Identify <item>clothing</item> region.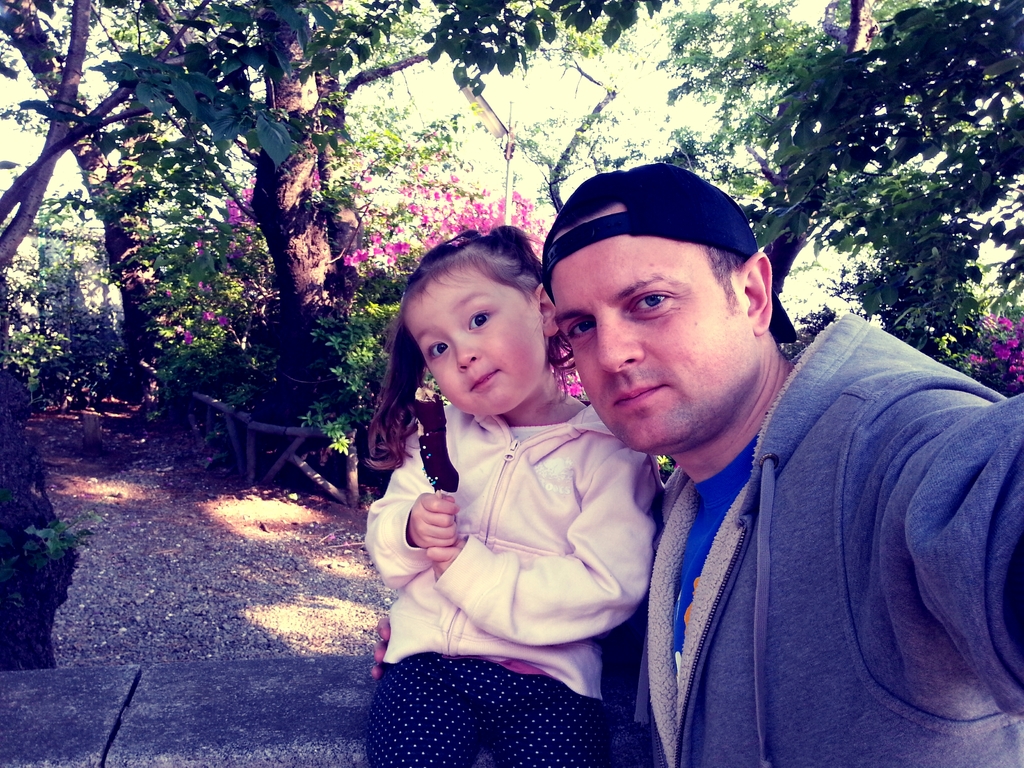
Region: 364:401:652:707.
